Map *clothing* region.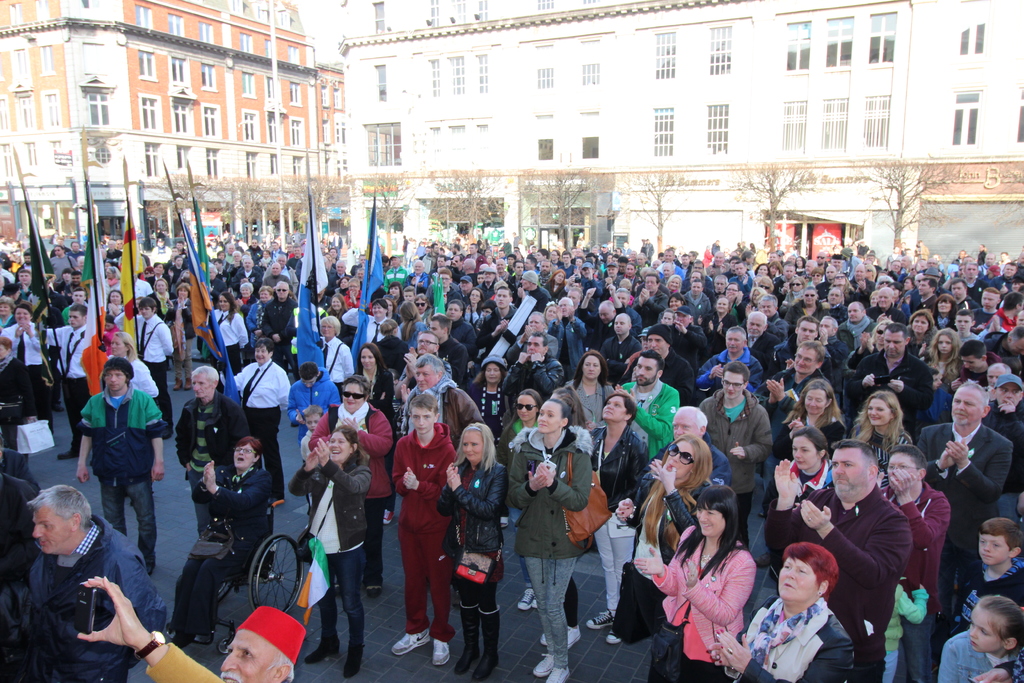
Mapped to [x1=333, y1=300, x2=402, y2=353].
